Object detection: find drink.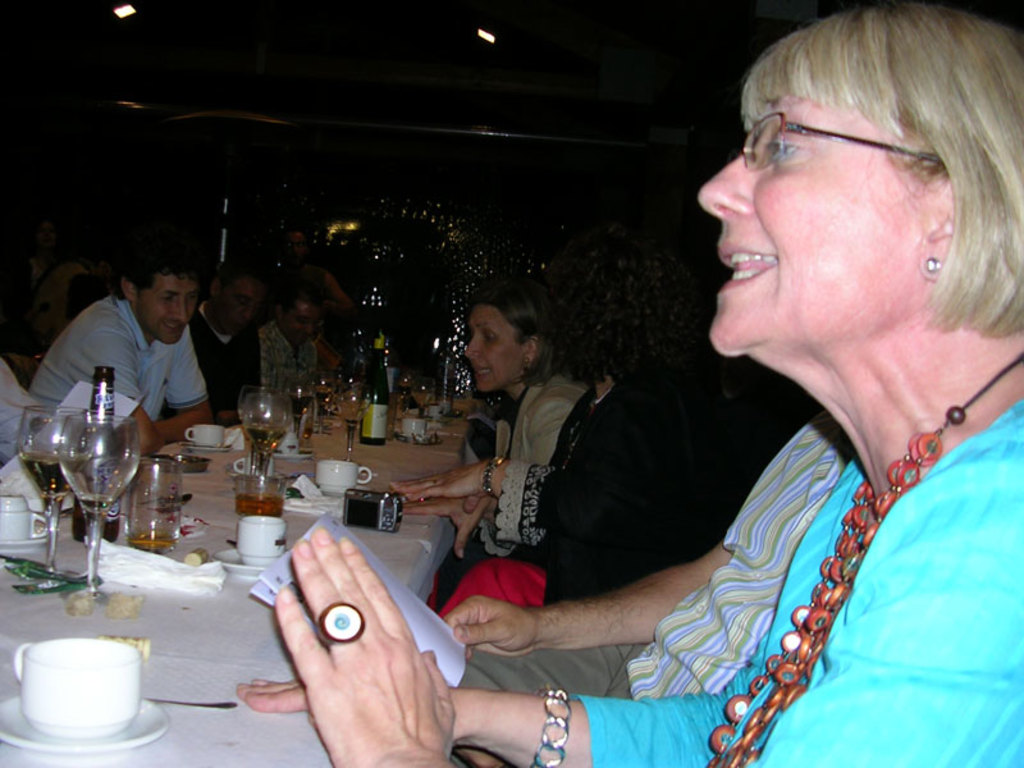
(x1=73, y1=500, x2=118, y2=541).
